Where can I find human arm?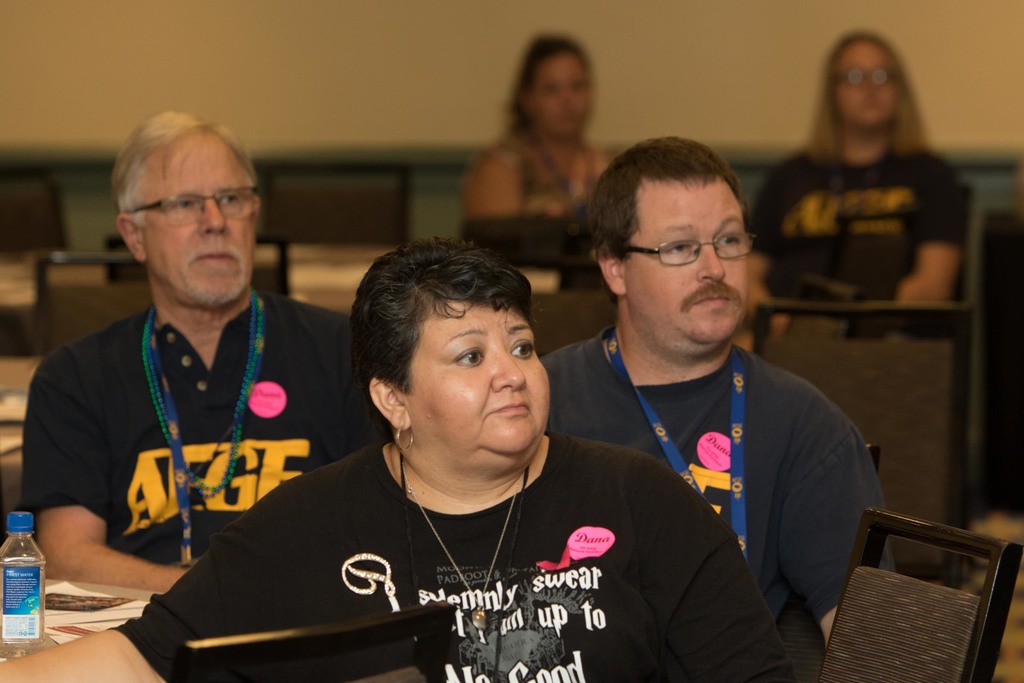
You can find it at <bbox>772, 395, 890, 638</bbox>.
